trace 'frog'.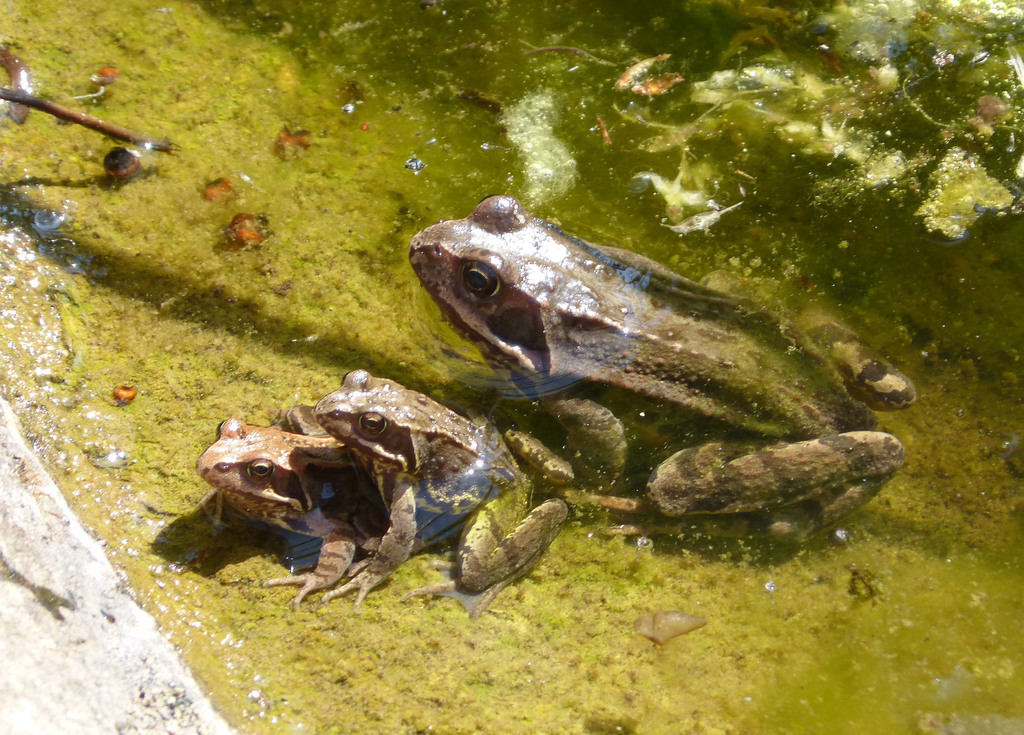
Traced to Rect(194, 405, 394, 604).
